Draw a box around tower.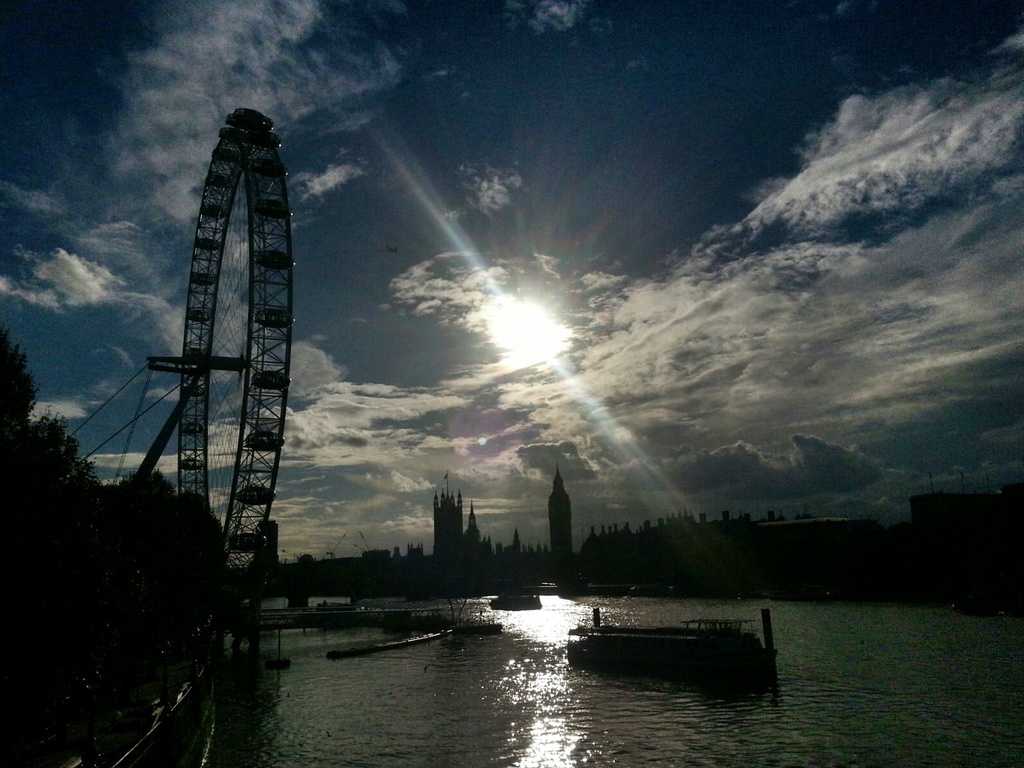
Rect(440, 490, 469, 553).
